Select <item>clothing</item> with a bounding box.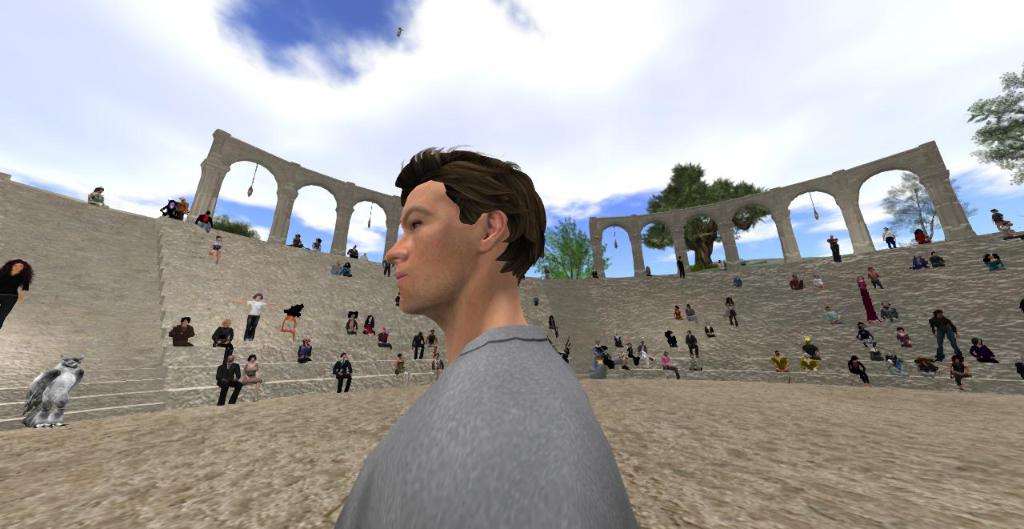
locate(772, 351, 801, 370).
